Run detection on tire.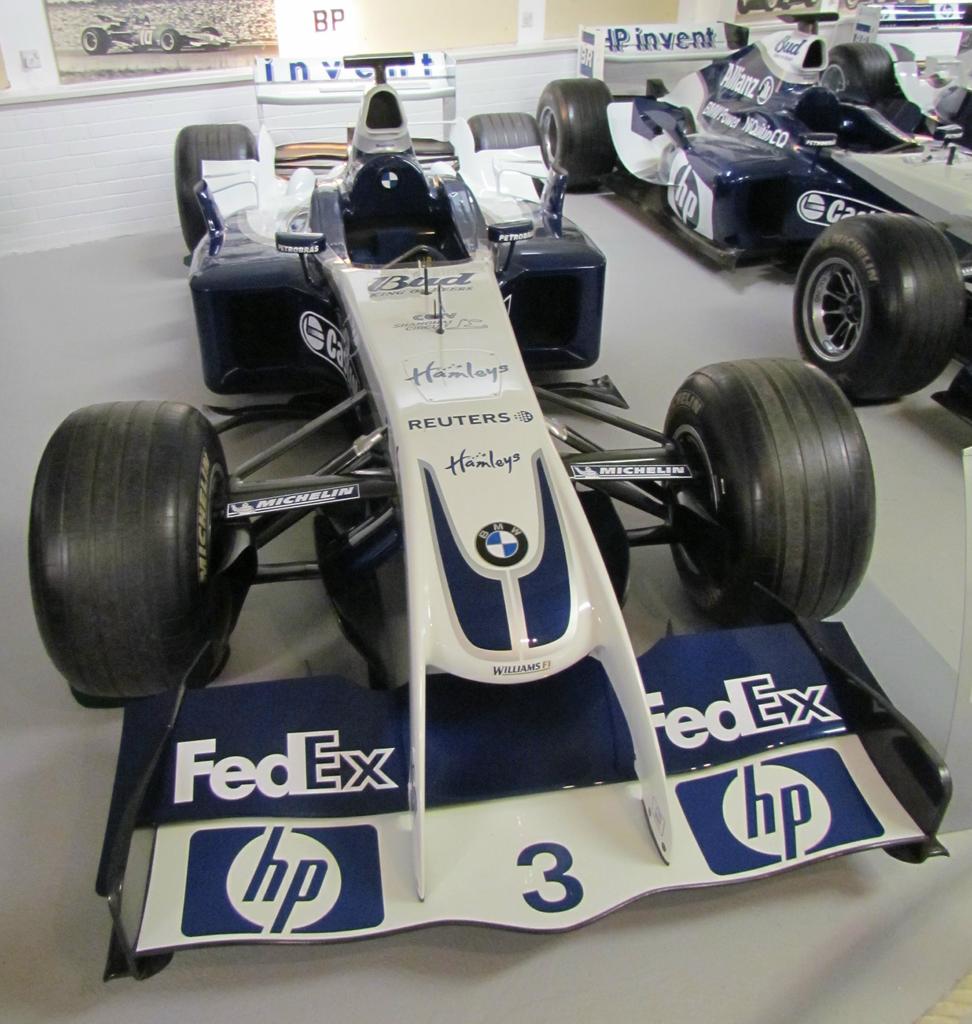
Result: (x1=161, y1=25, x2=180, y2=51).
